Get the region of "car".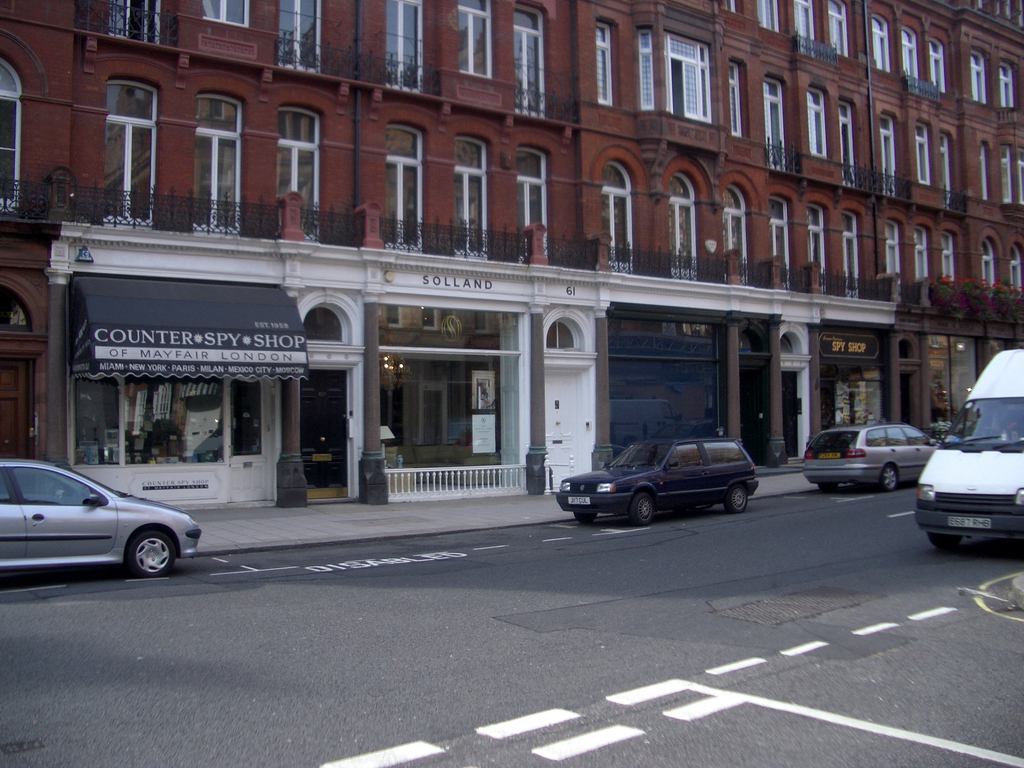
799/424/943/493.
